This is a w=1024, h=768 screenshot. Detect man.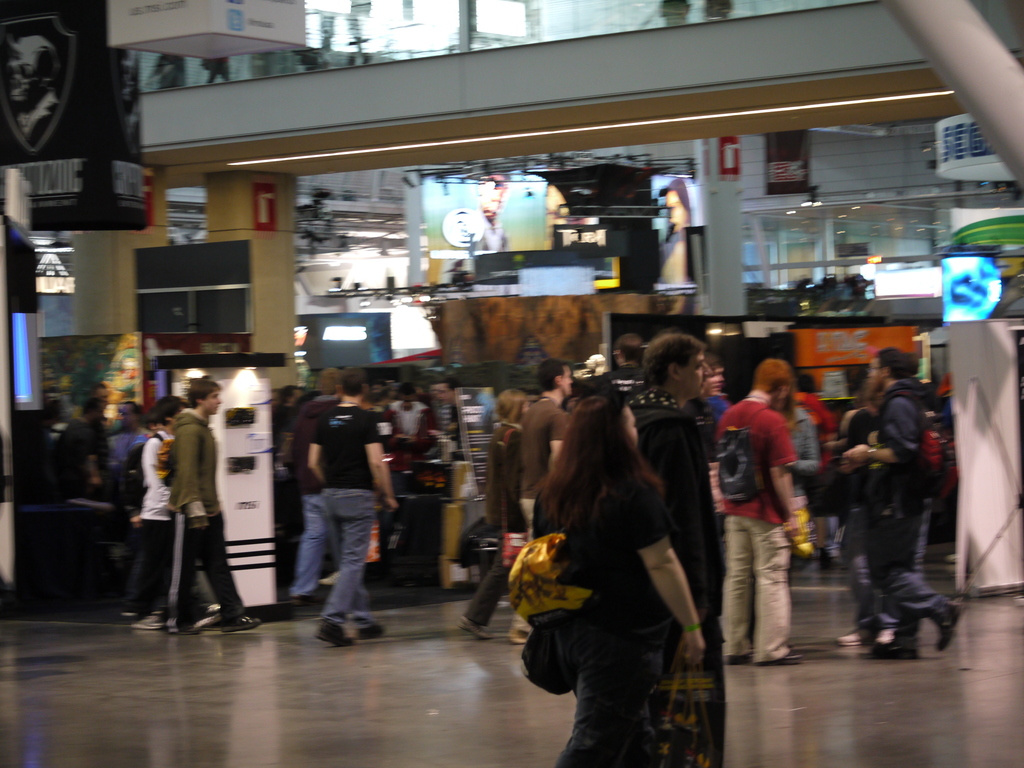
crop(278, 366, 328, 620).
